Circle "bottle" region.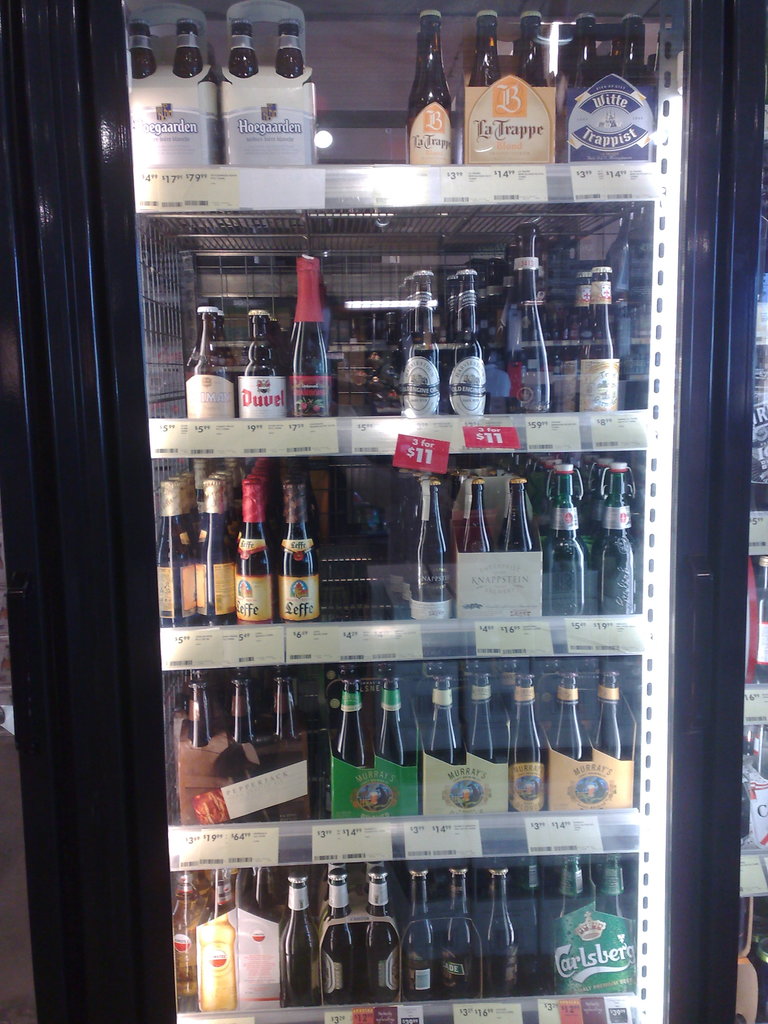
Region: detection(257, 461, 280, 528).
